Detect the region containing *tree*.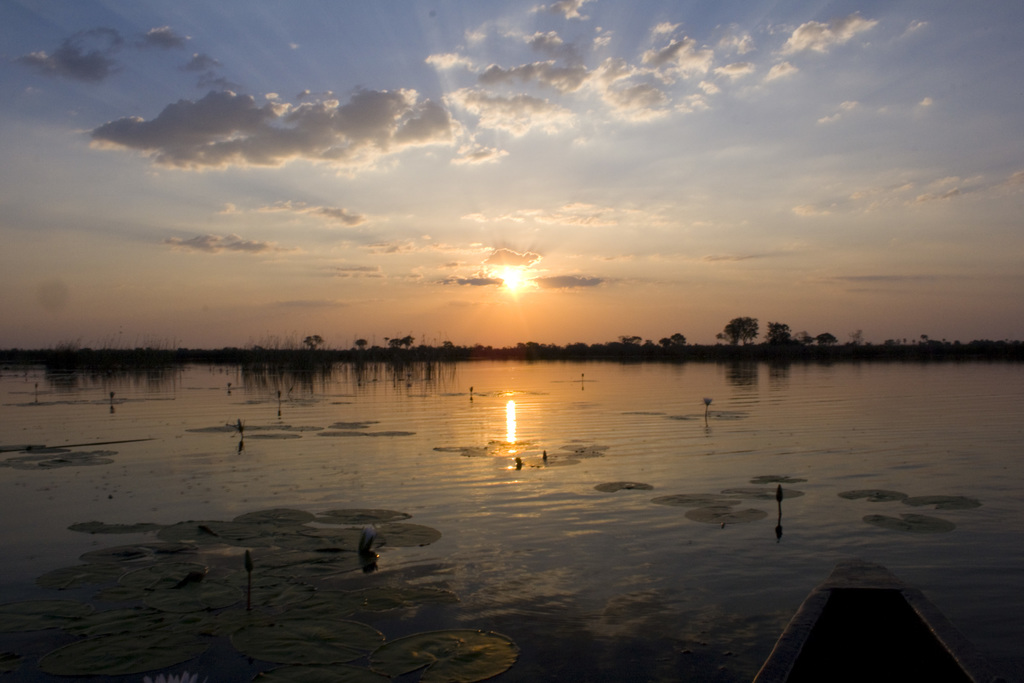
bbox(765, 320, 791, 350).
